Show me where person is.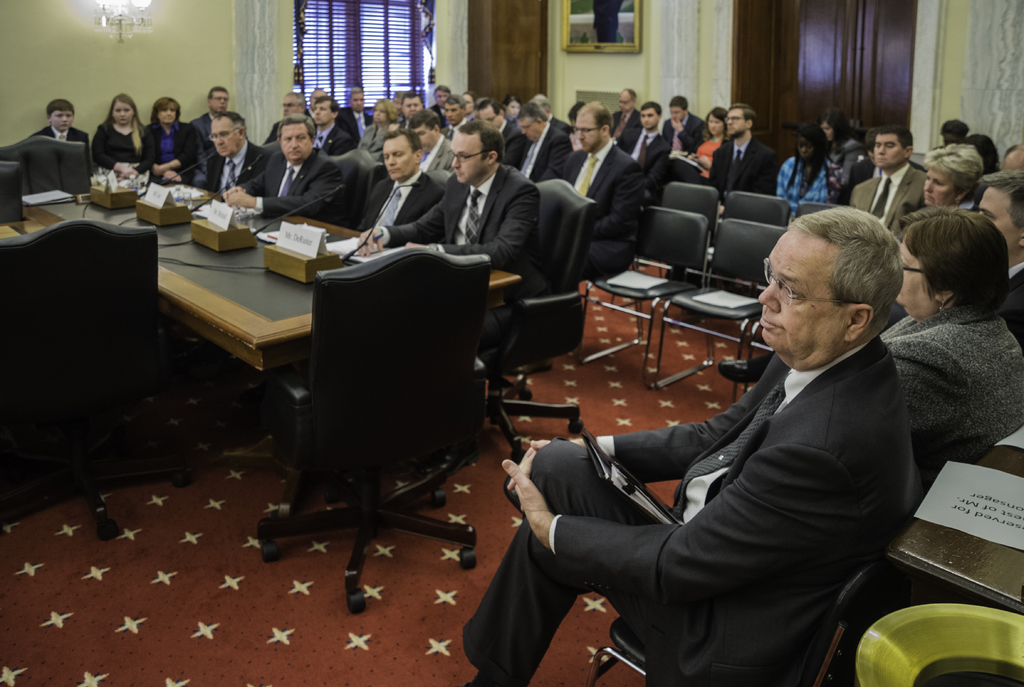
person is at box(660, 92, 707, 154).
